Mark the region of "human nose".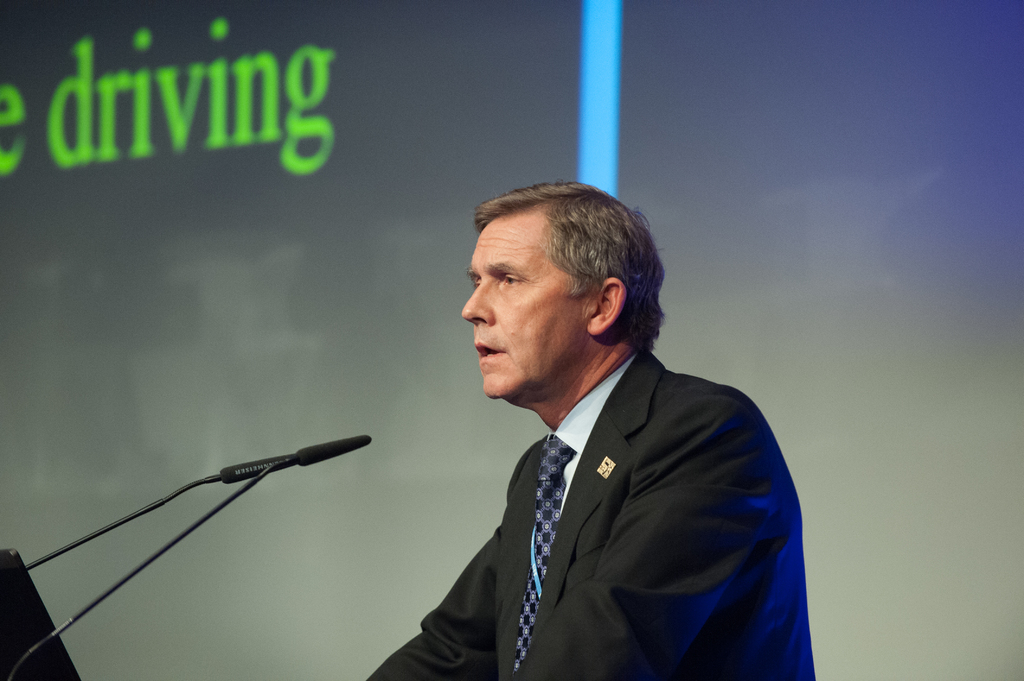
Region: region(464, 278, 493, 327).
